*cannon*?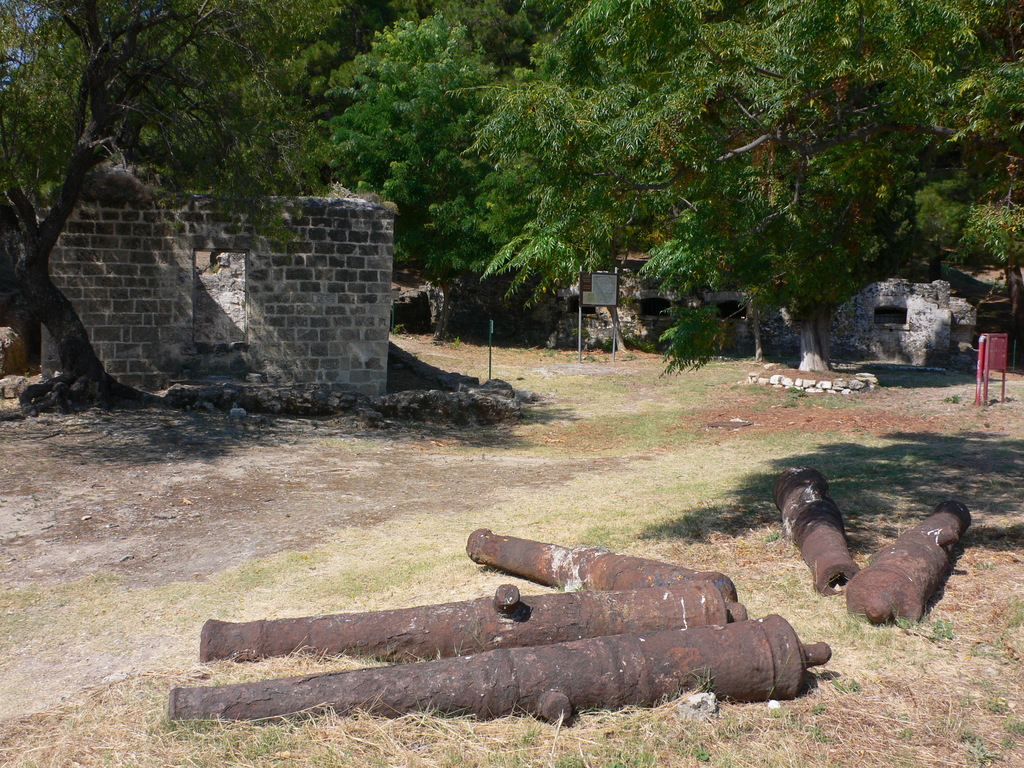
466:524:739:609
